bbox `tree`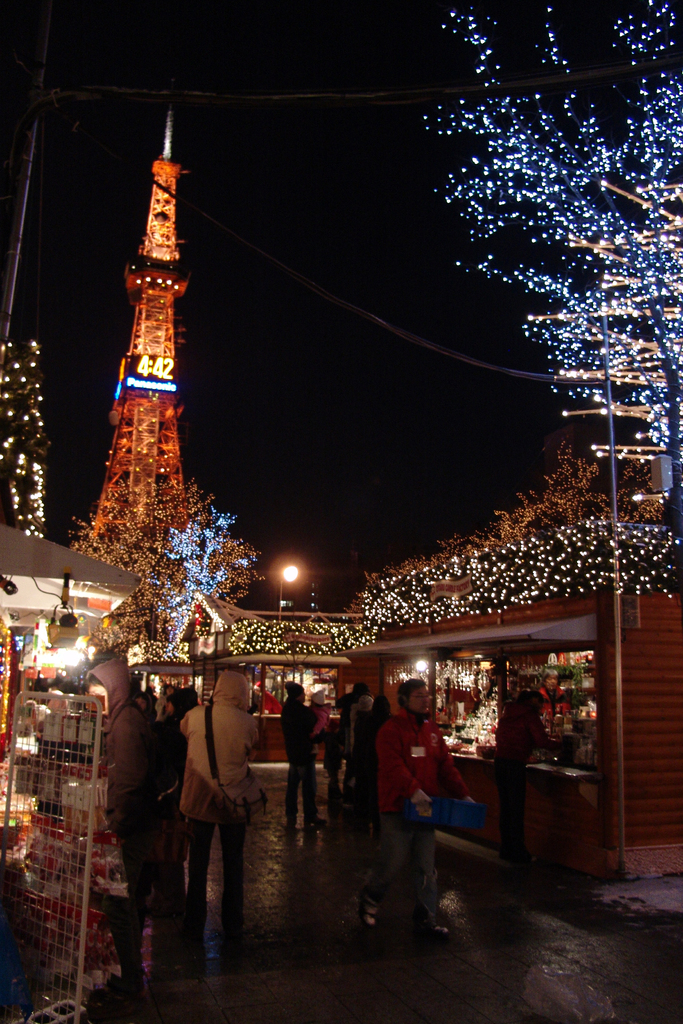
box=[0, 337, 42, 535]
